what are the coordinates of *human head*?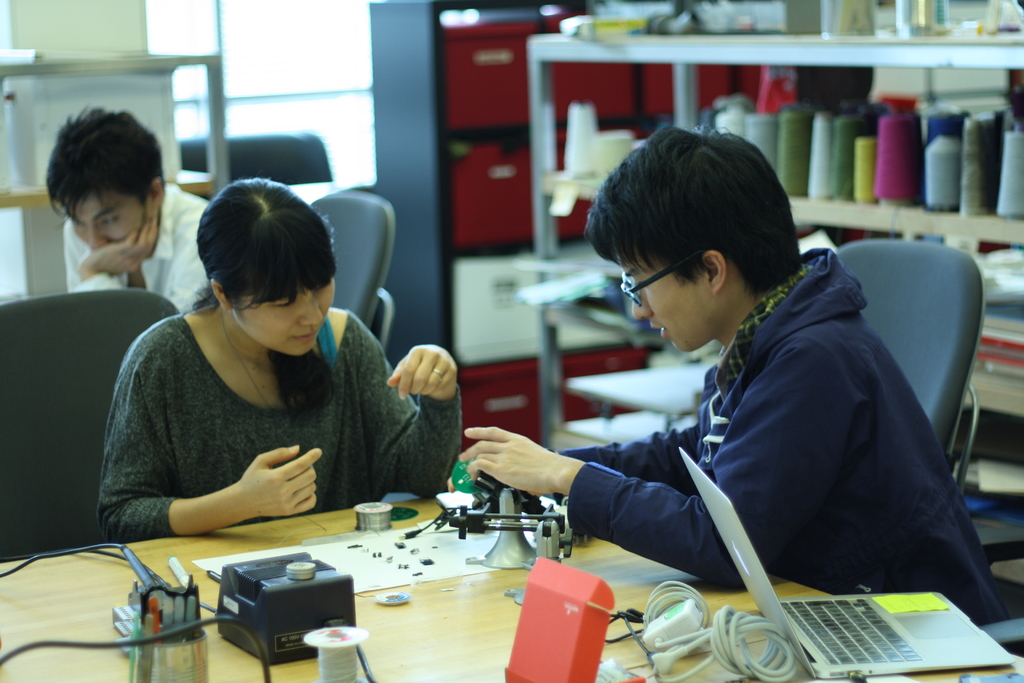
Rect(583, 120, 801, 356).
